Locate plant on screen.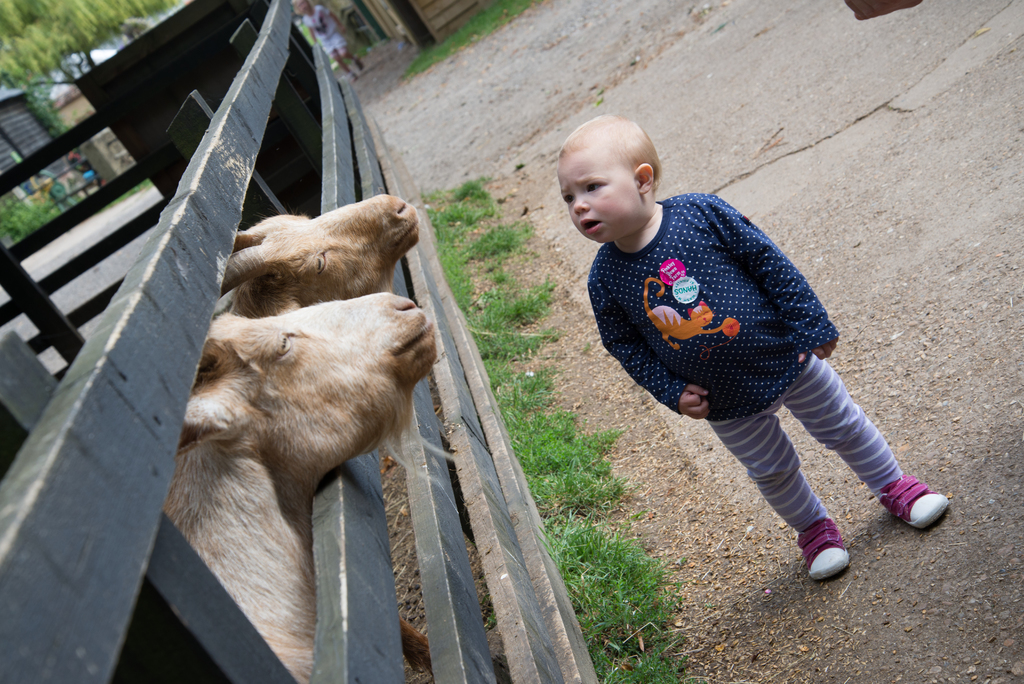
On screen at 521 359 626 503.
